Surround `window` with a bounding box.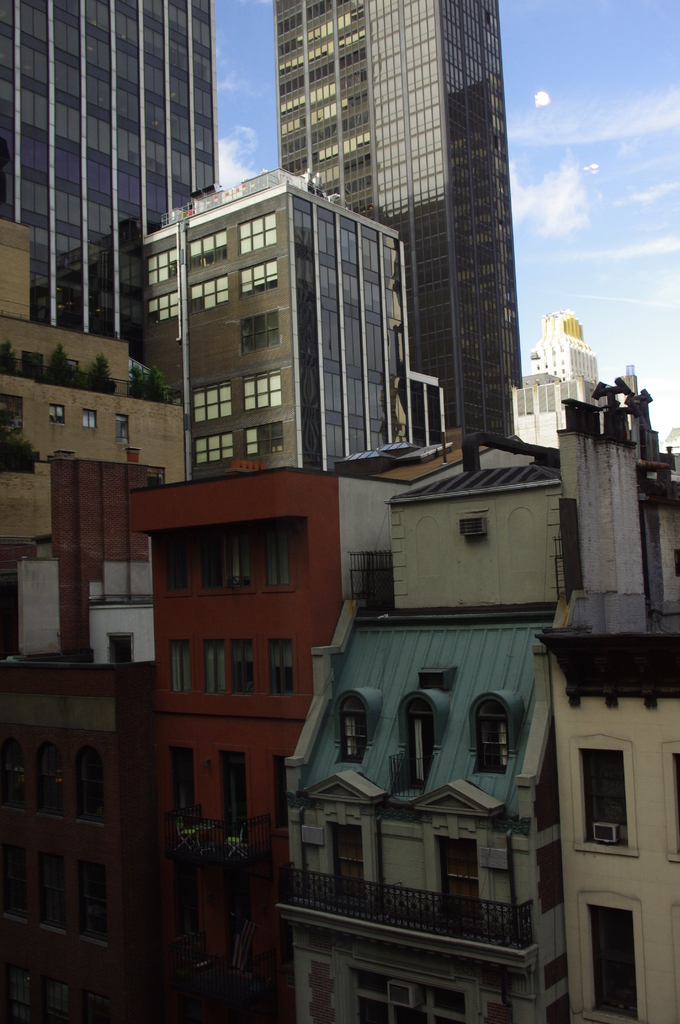
x1=239 y1=260 x2=277 y2=294.
